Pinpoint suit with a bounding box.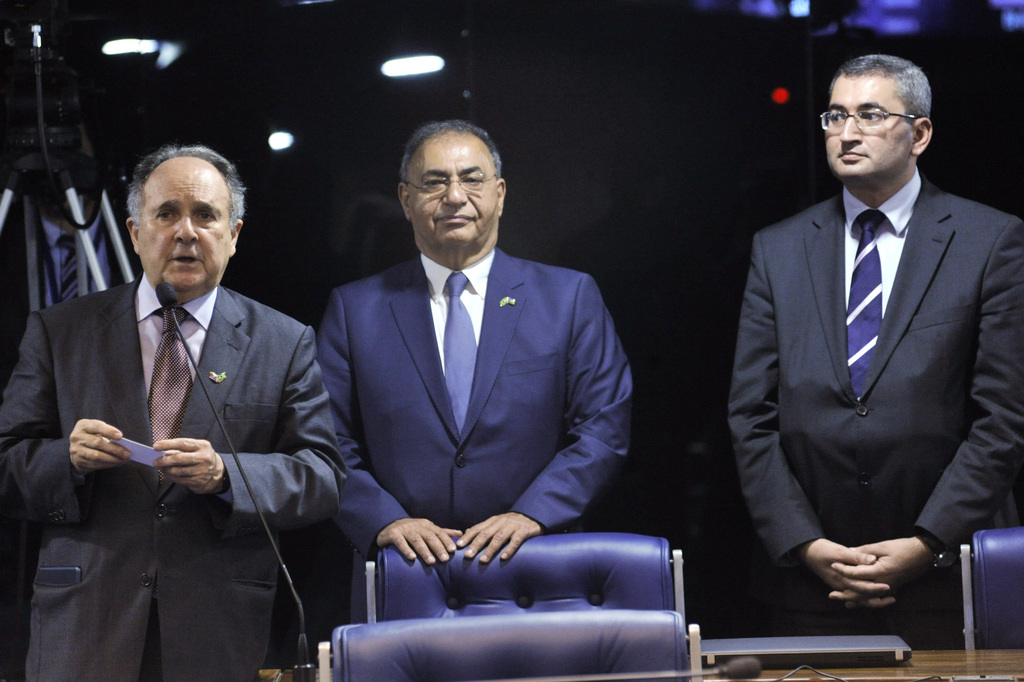
[left=729, top=168, right=1023, bottom=653].
